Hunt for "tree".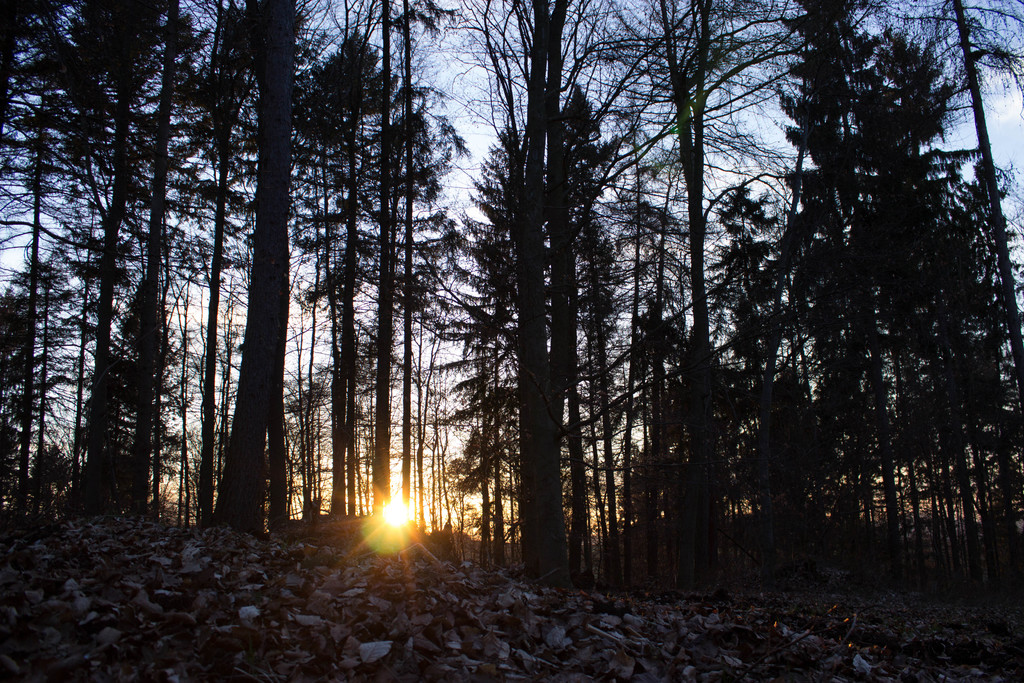
Hunted down at bbox=[8, 0, 110, 511].
